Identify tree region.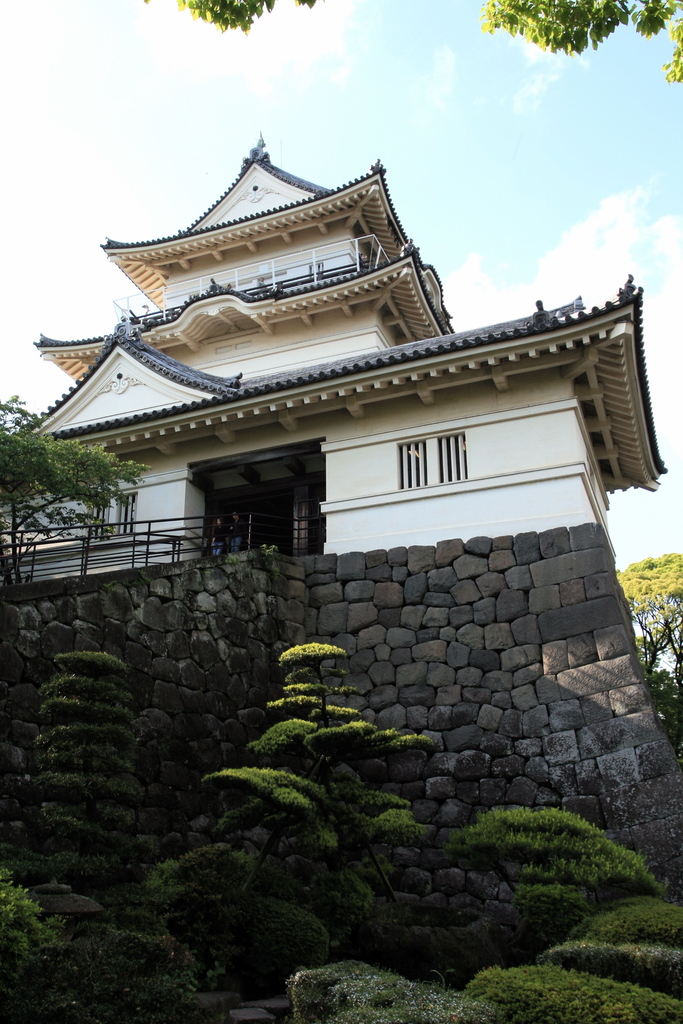
Region: region(619, 548, 682, 751).
